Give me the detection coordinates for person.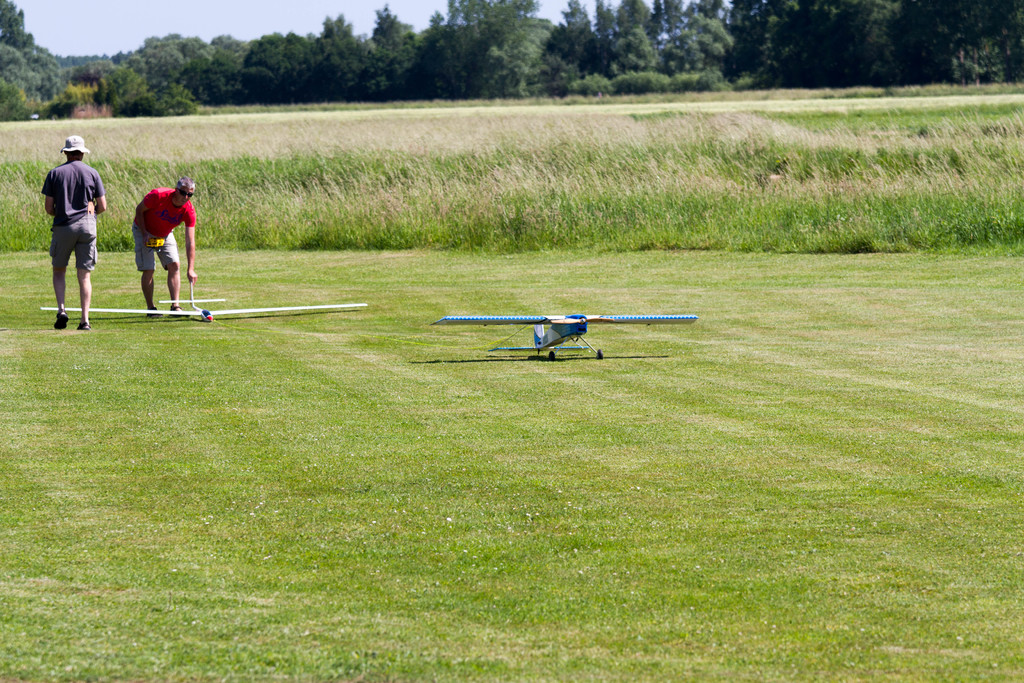
l=125, t=171, r=198, b=317.
